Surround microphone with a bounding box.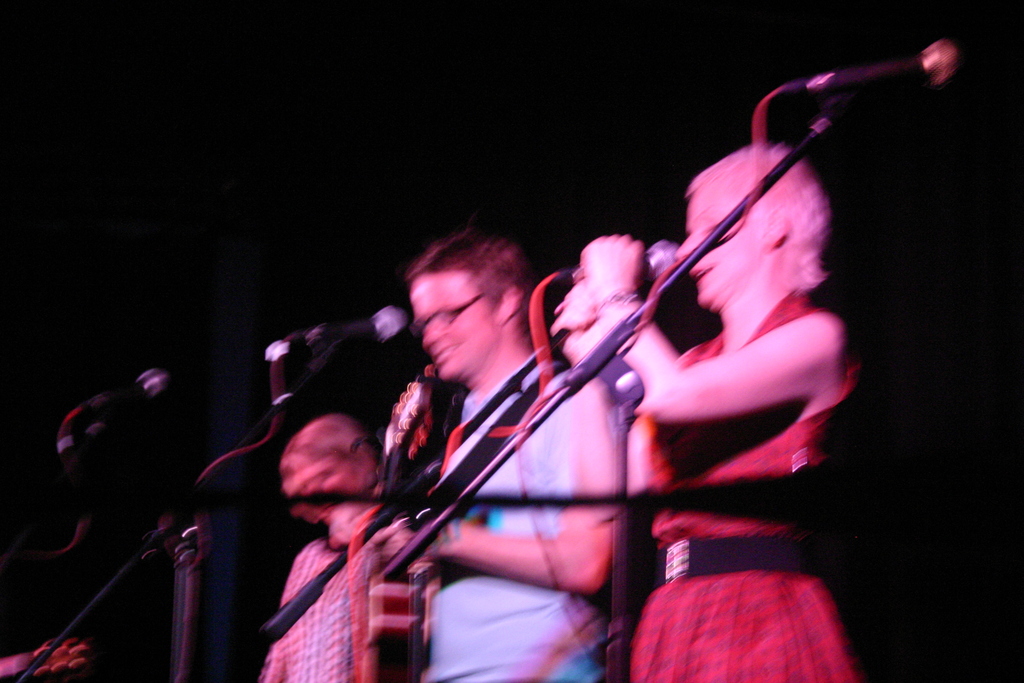
<box>75,365,168,409</box>.
